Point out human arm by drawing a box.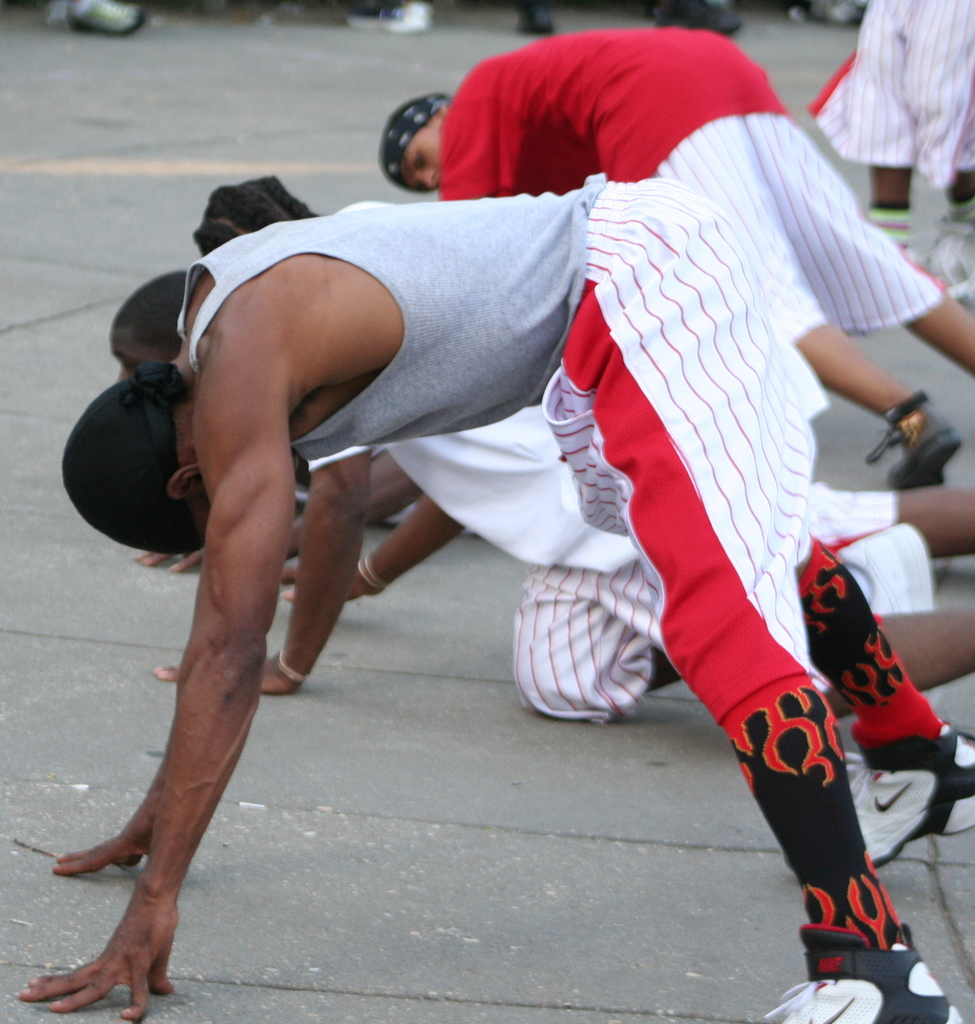
pyautogui.locateOnScreen(24, 353, 291, 1020).
